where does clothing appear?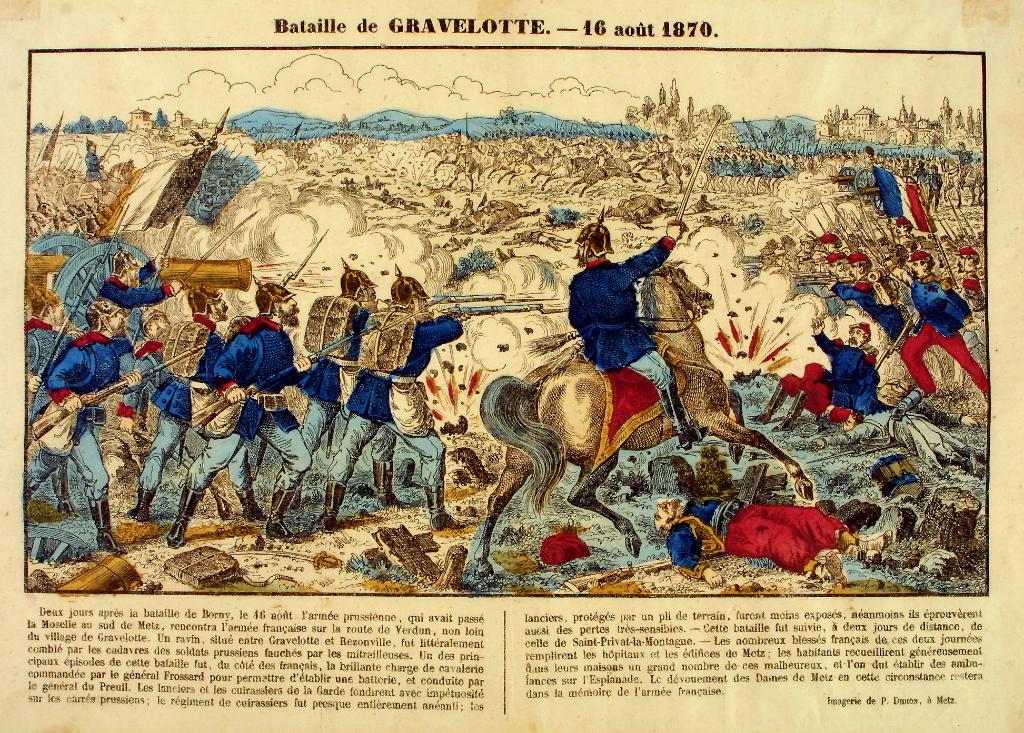
Appears at 908/268/970/335.
